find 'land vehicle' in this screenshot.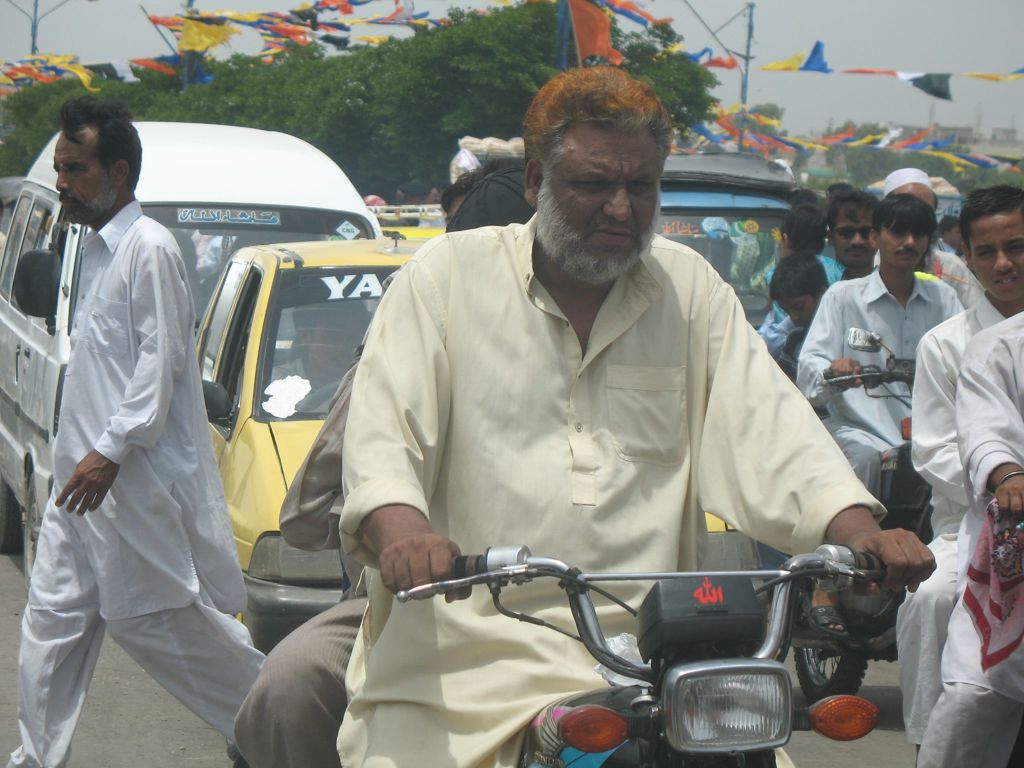
The bounding box for 'land vehicle' is region(0, 123, 378, 575).
